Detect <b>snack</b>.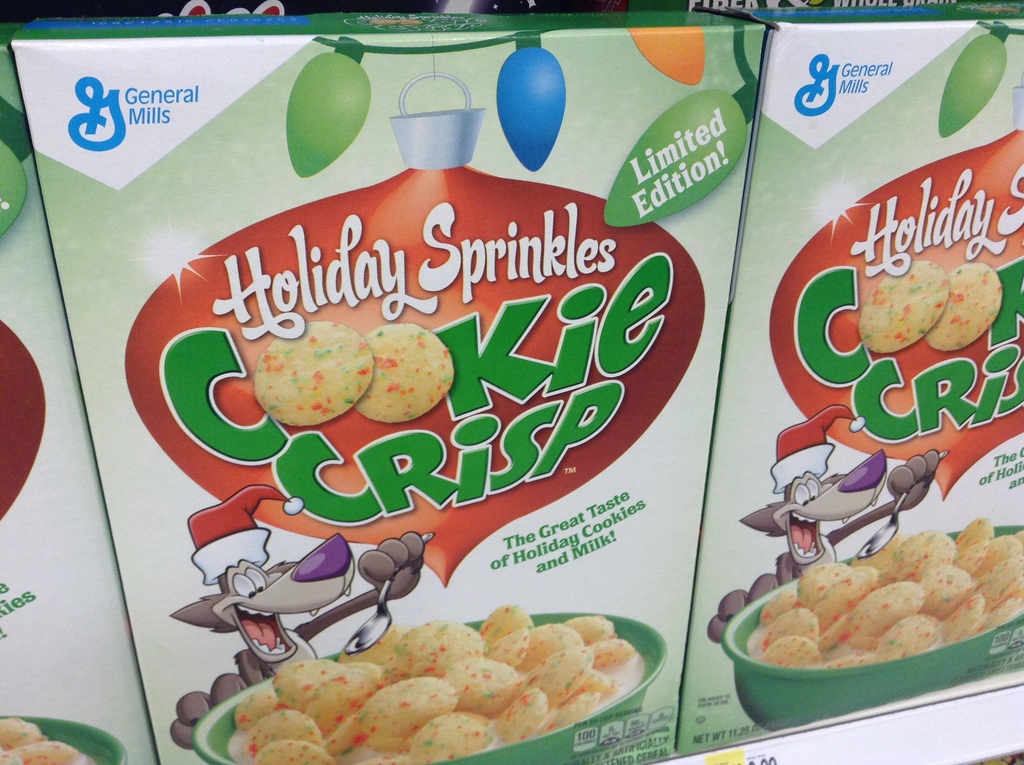
Detected at <region>744, 21, 1023, 730</region>.
